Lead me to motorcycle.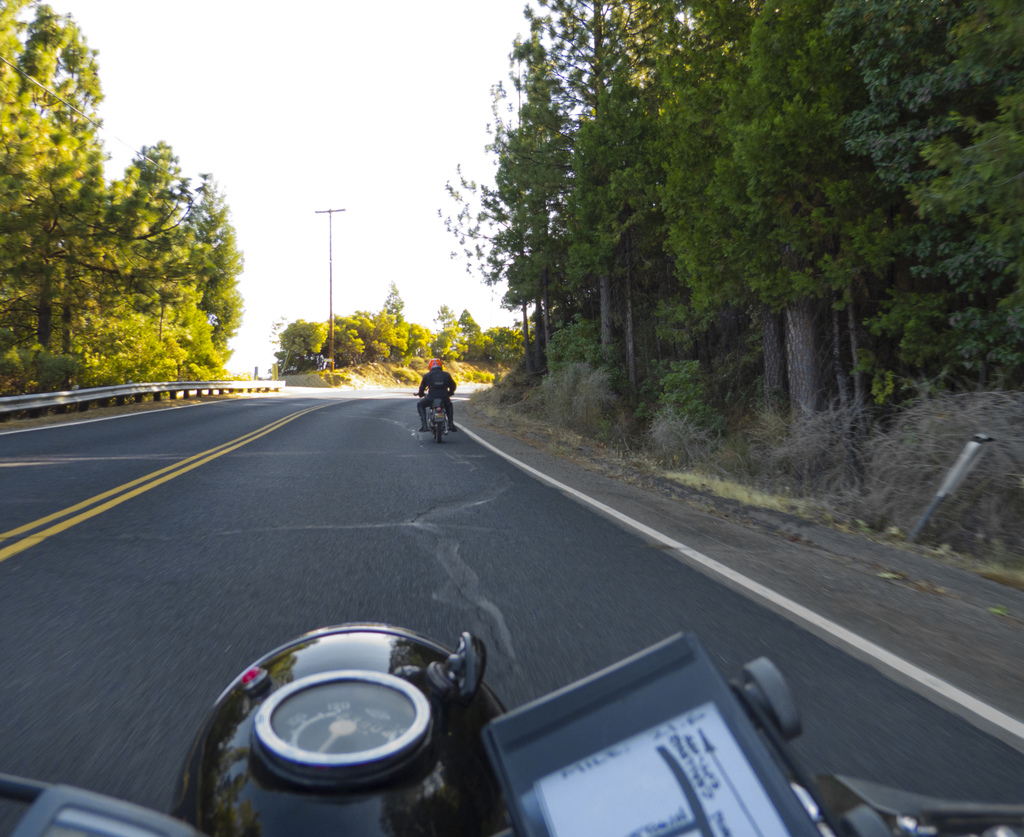
Lead to 415:393:453:441.
